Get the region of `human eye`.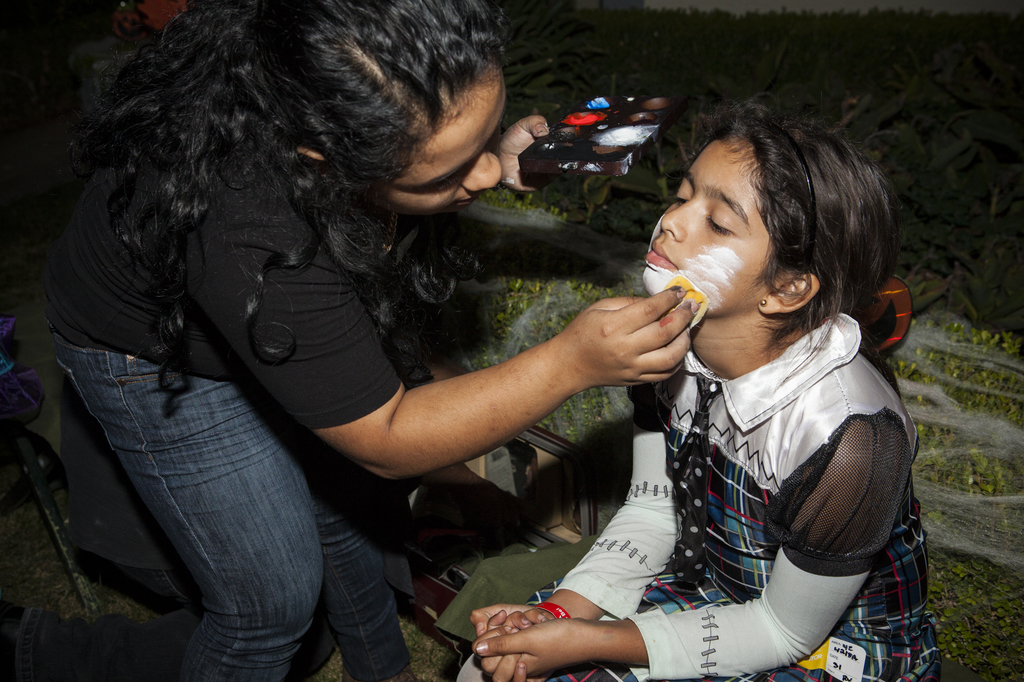
x1=708 y1=206 x2=744 y2=239.
